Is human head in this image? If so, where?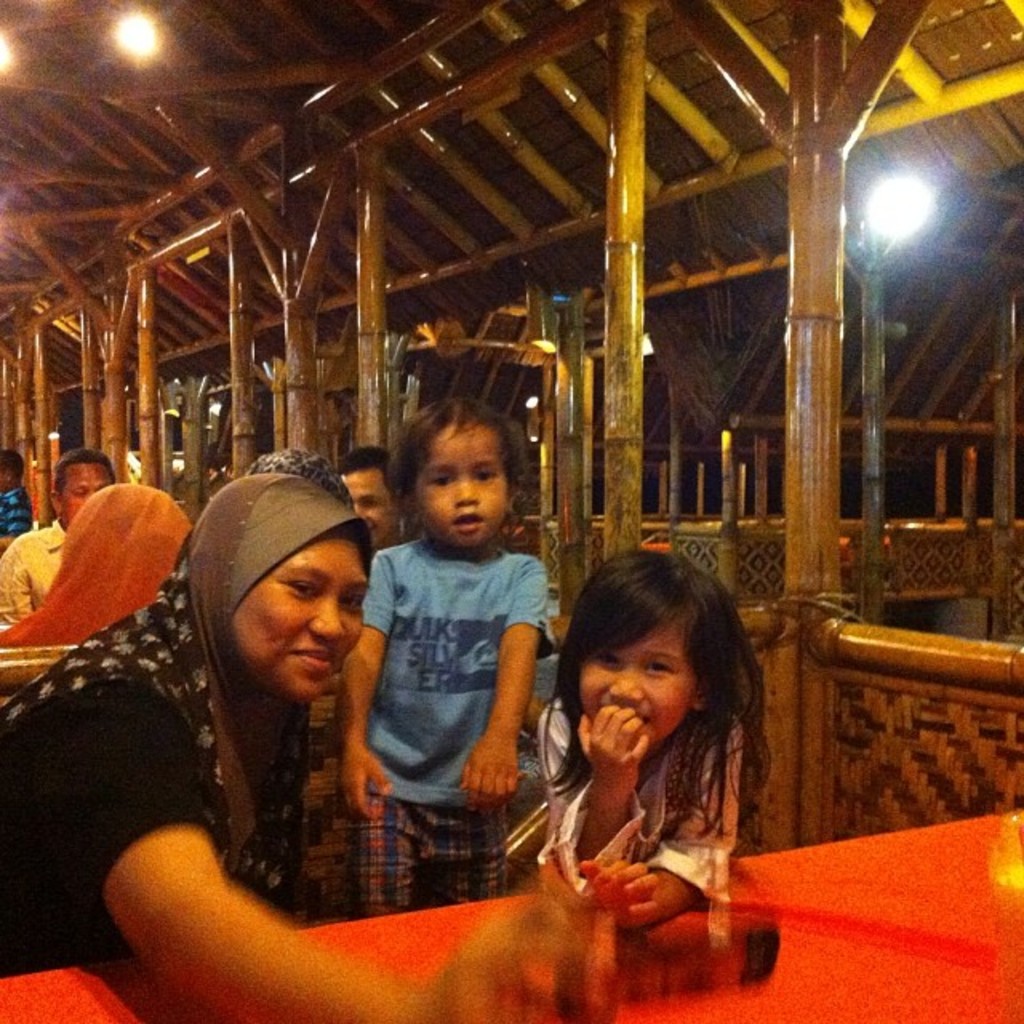
Yes, at [x1=0, y1=453, x2=24, y2=494].
